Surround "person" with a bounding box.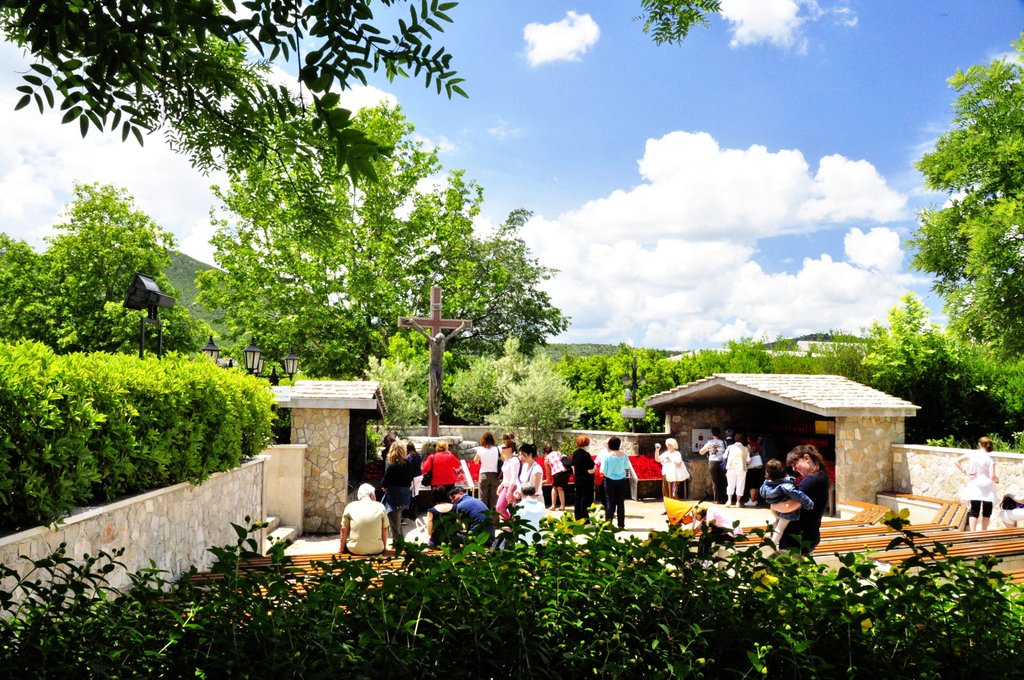
[x1=380, y1=439, x2=413, y2=538].
